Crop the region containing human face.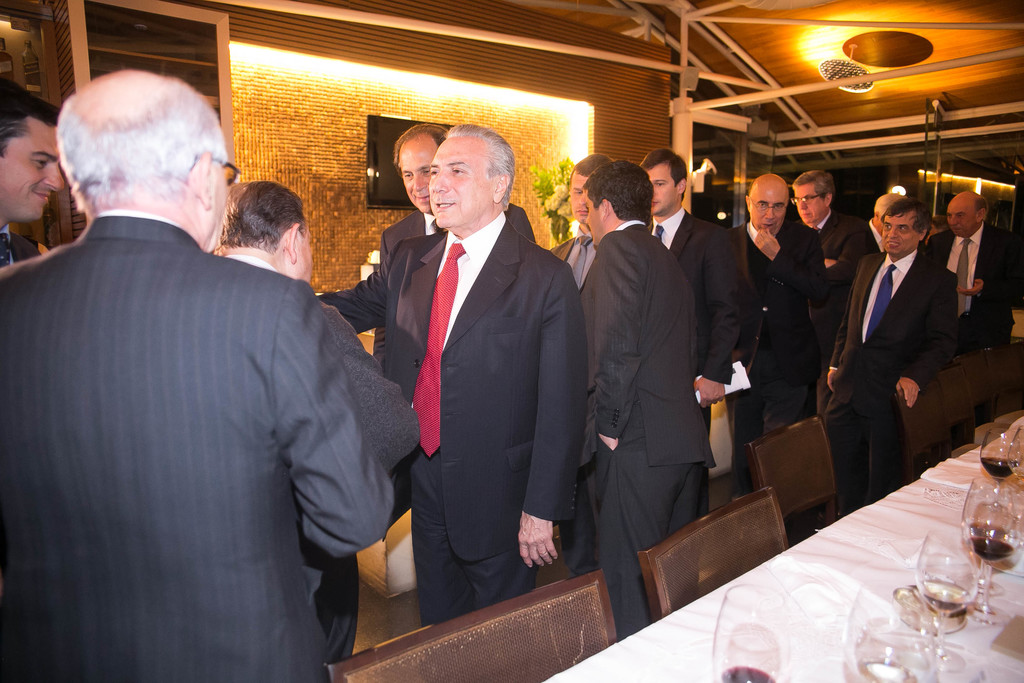
Crop region: [572,174,584,216].
